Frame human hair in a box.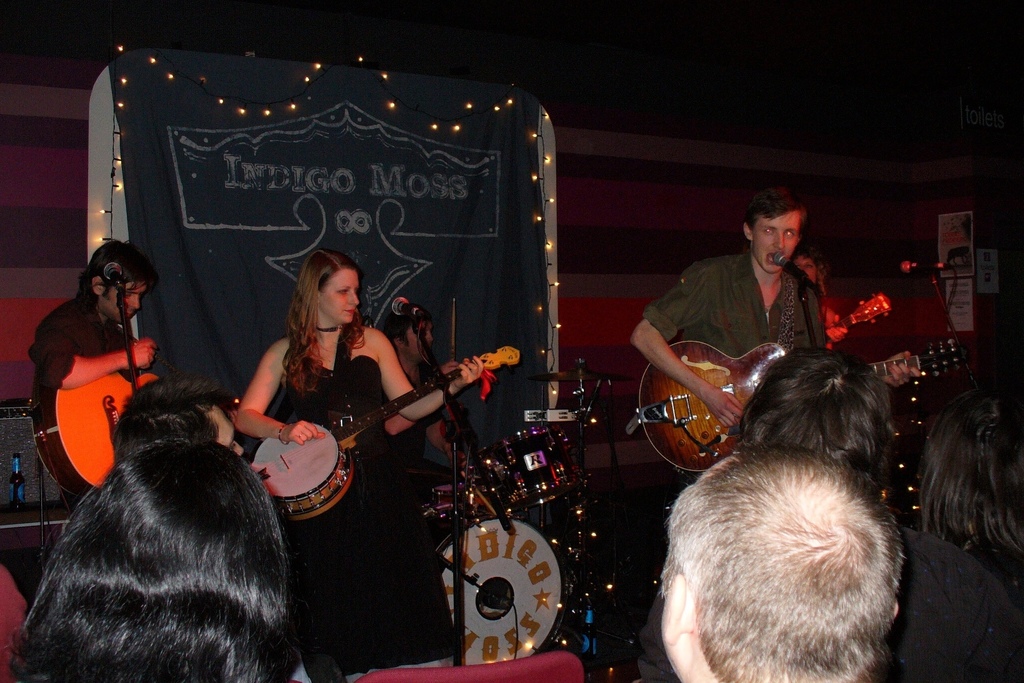
926 381 1023 558.
